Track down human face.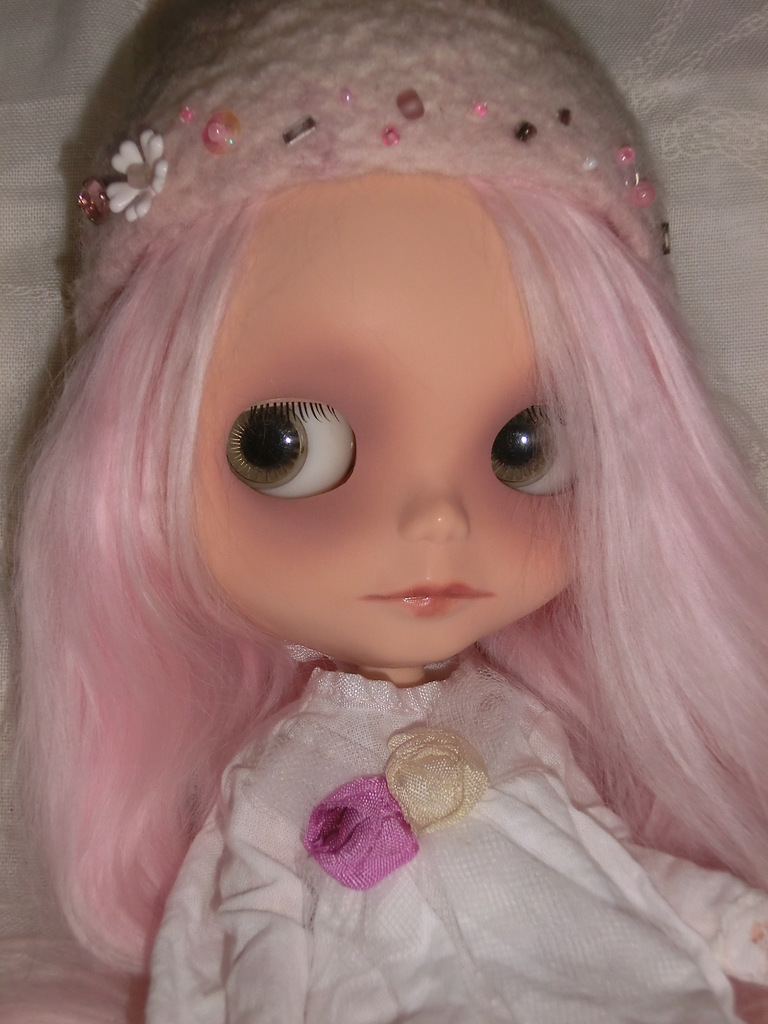
Tracked to 138,168,609,674.
